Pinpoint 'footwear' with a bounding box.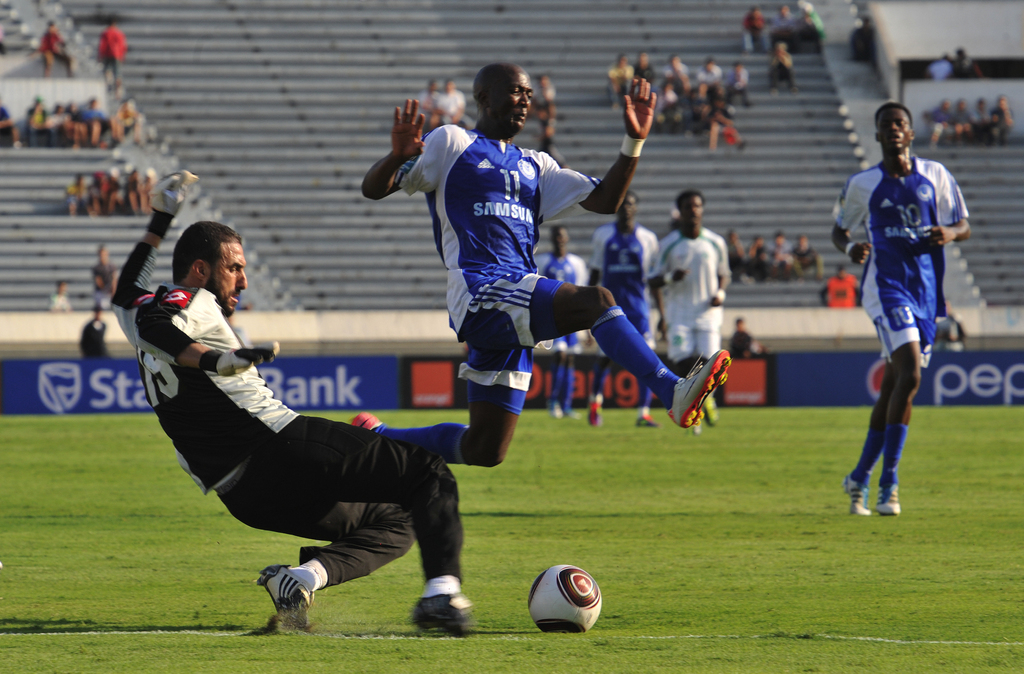
l=403, t=583, r=467, b=641.
